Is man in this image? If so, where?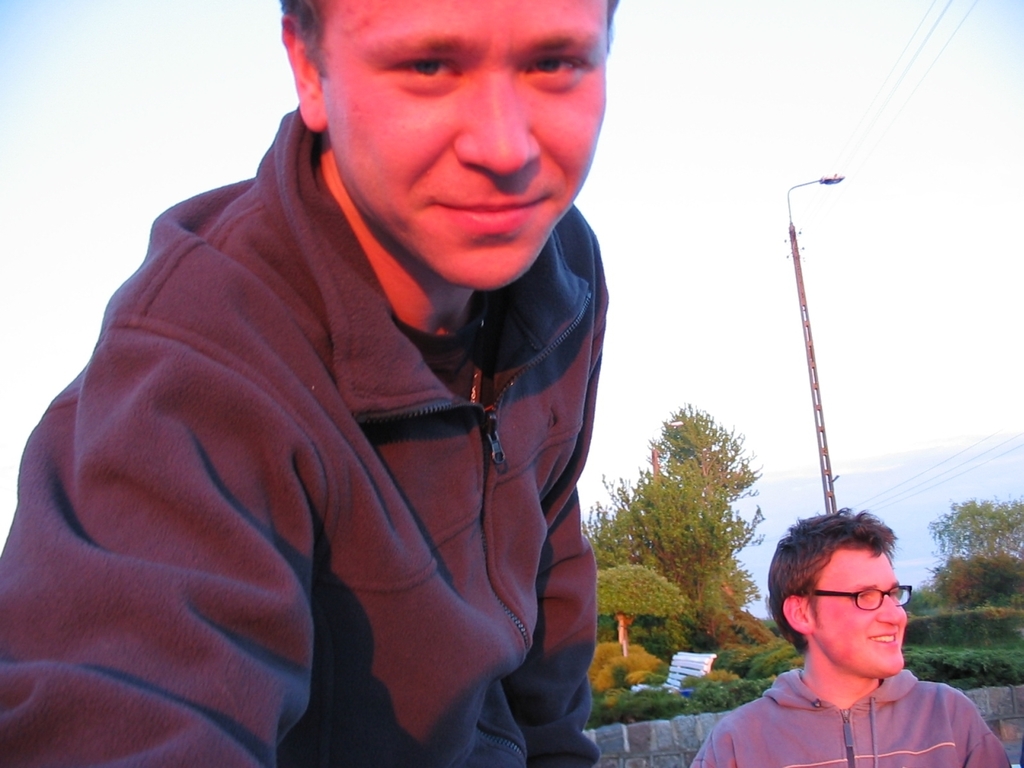
Yes, at [left=686, top=502, right=1011, bottom=767].
